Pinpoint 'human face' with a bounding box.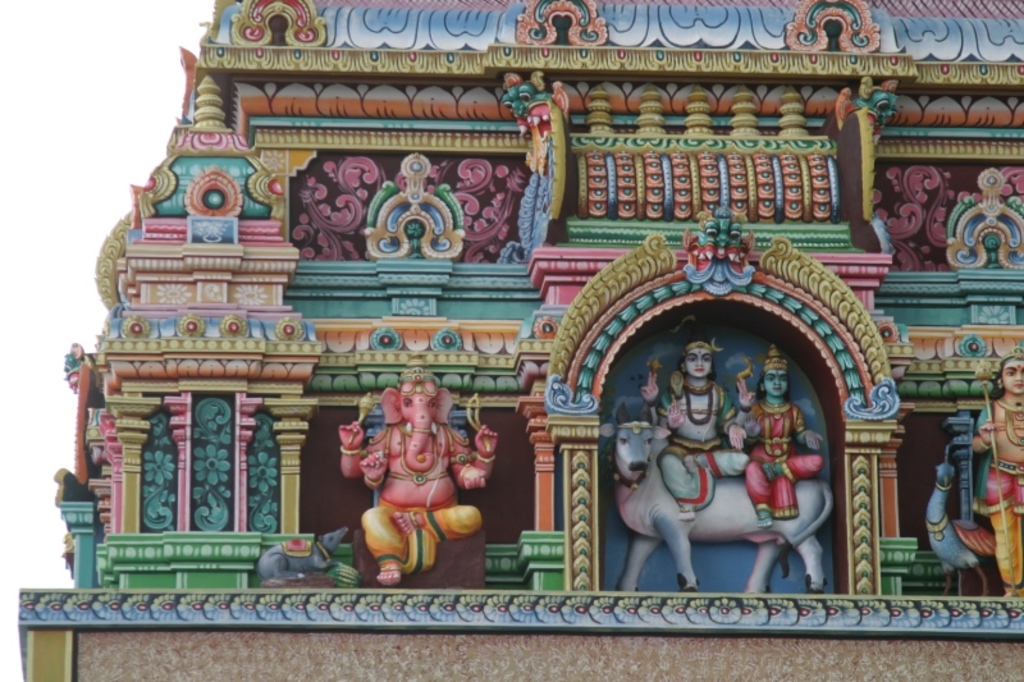
region(764, 370, 787, 394).
